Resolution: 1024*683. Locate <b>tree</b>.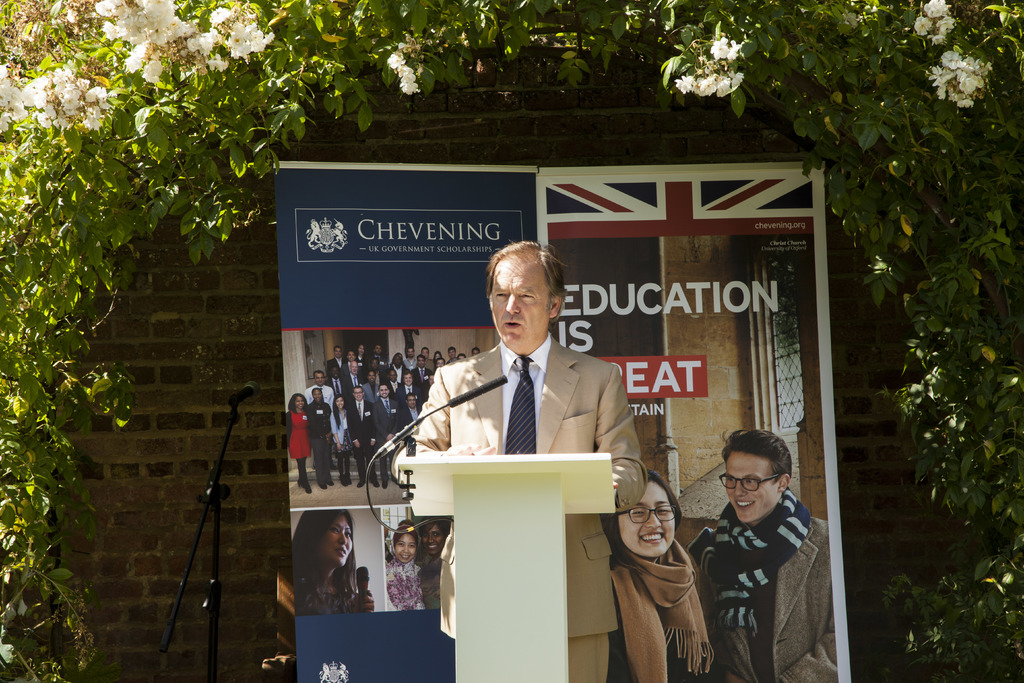
{"x1": 34, "y1": 0, "x2": 1007, "y2": 660}.
